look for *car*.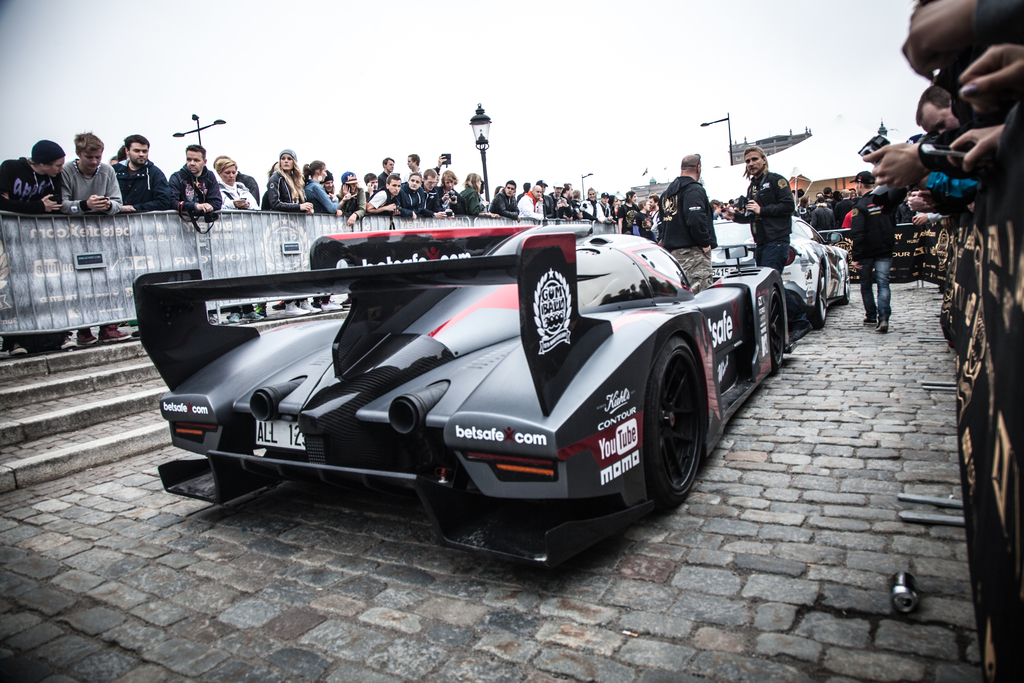
Found: bbox=[712, 213, 851, 323].
